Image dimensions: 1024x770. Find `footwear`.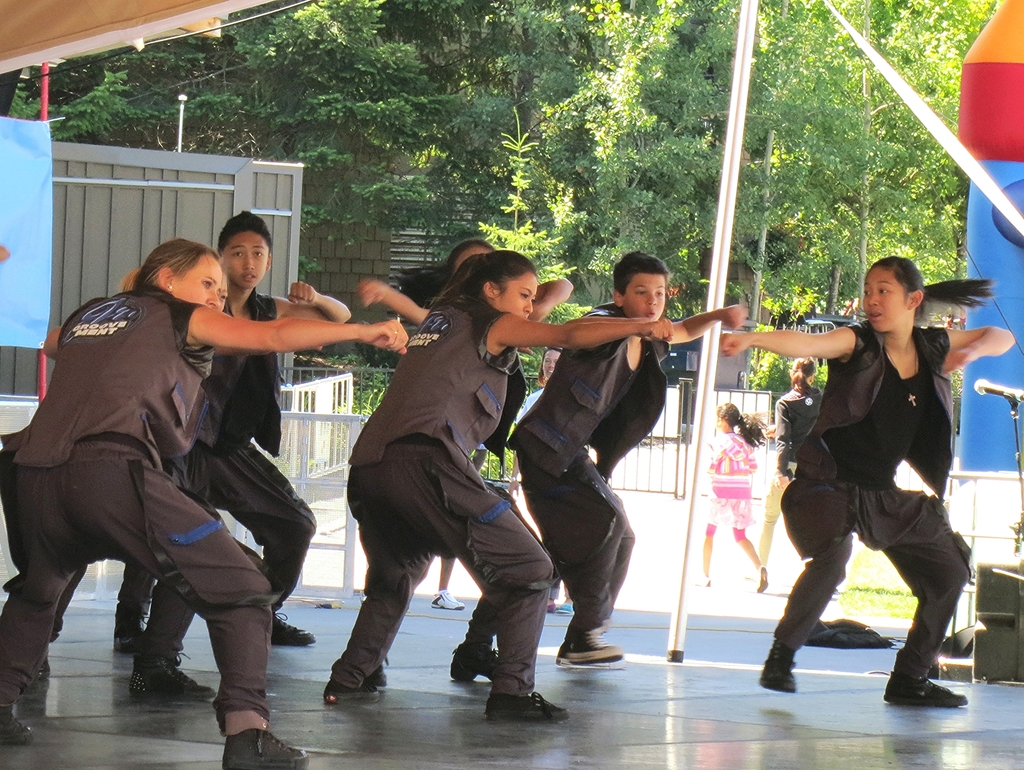
{"x1": 222, "y1": 732, "x2": 305, "y2": 769}.
